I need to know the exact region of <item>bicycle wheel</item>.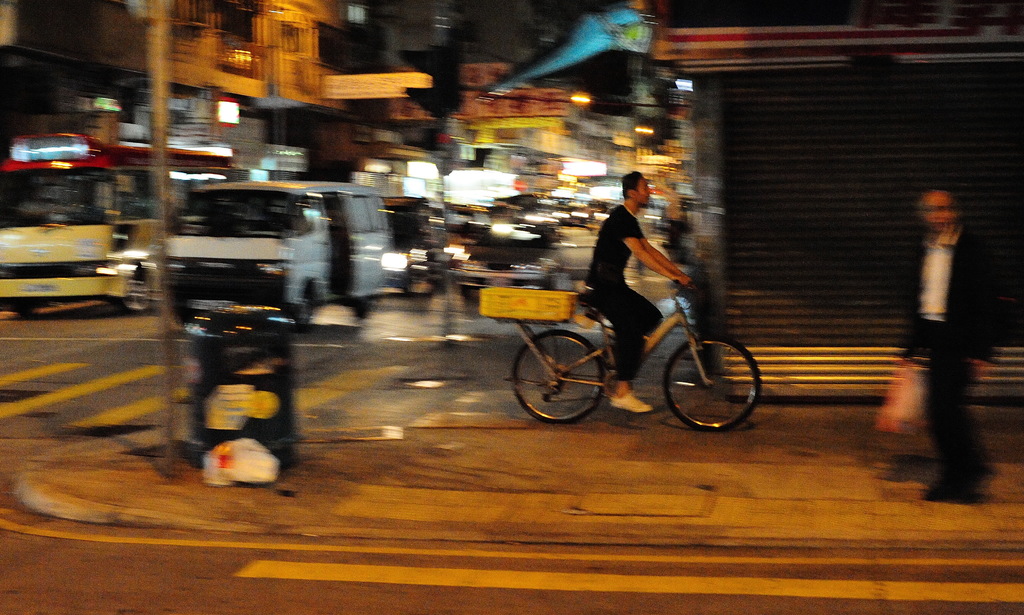
Region: (left=669, top=327, right=765, bottom=436).
